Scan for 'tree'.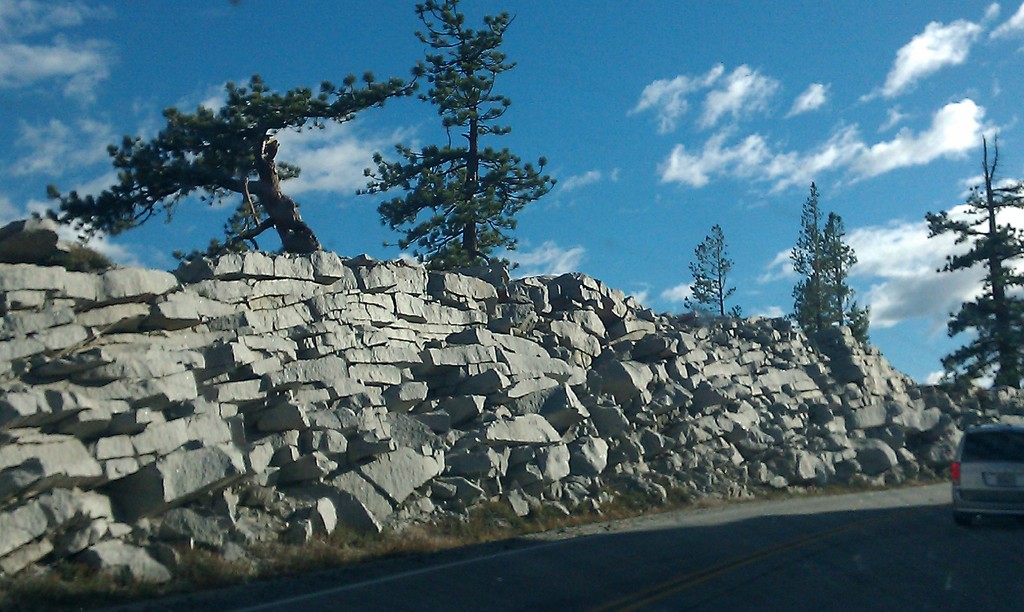
Scan result: left=920, top=133, right=1023, bottom=391.
